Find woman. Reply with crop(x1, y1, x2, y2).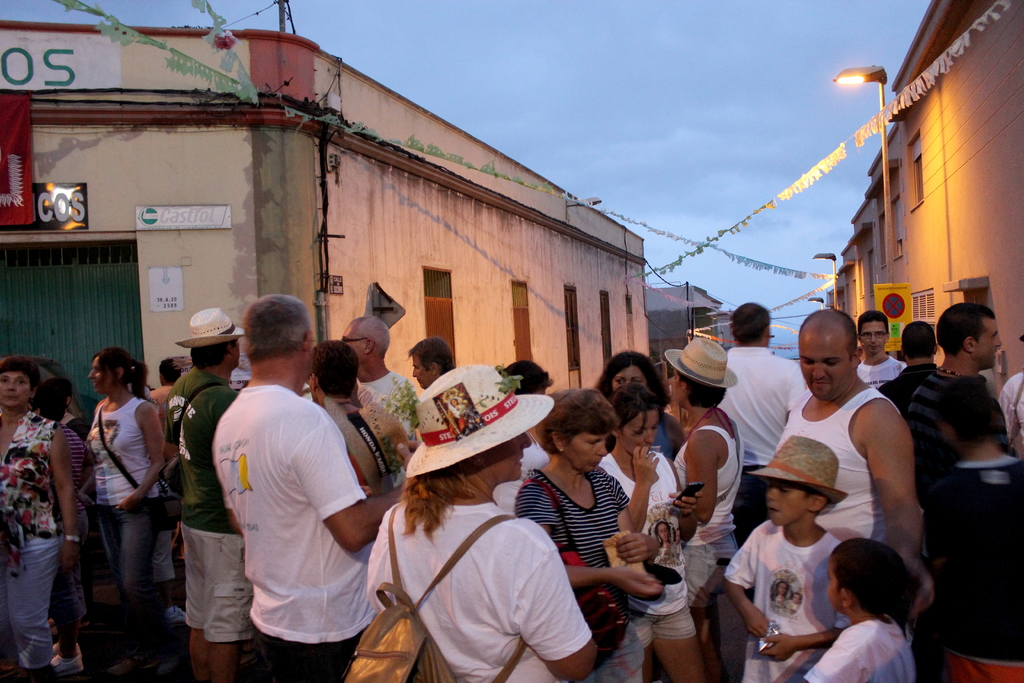
crop(509, 383, 660, 682).
